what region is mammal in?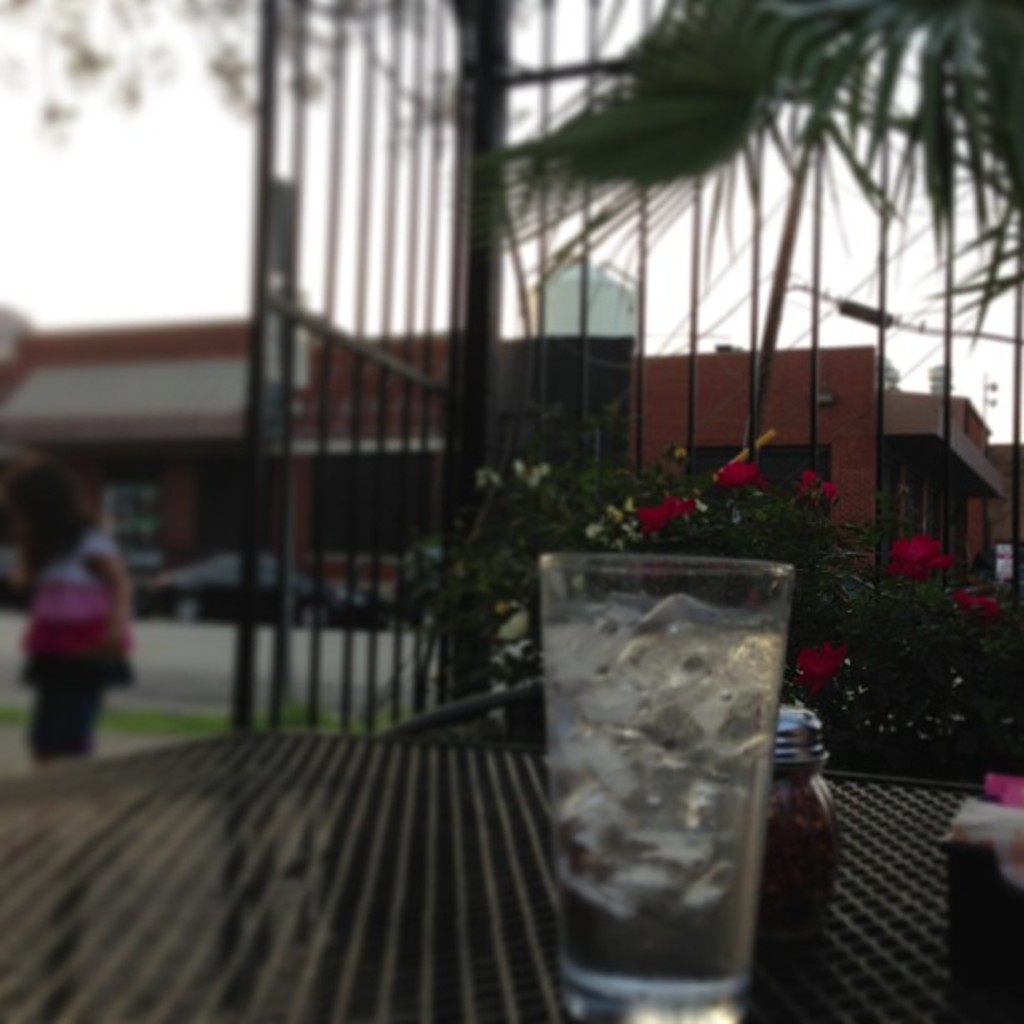
bbox(0, 465, 131, 850).
